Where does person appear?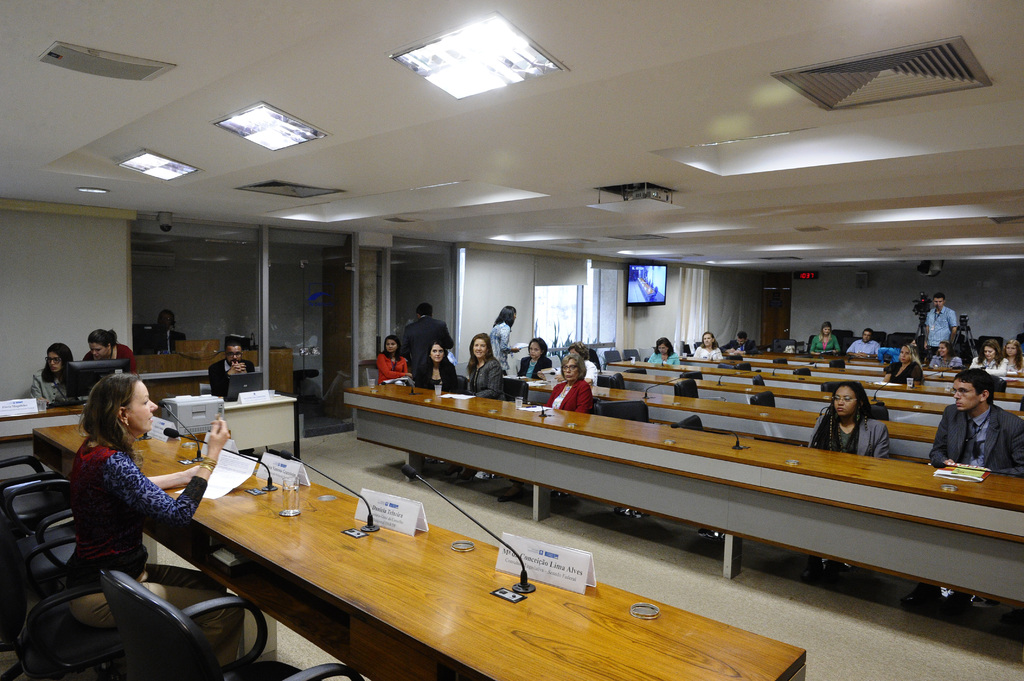
Appears at detection(488, 298, 522, 383).
